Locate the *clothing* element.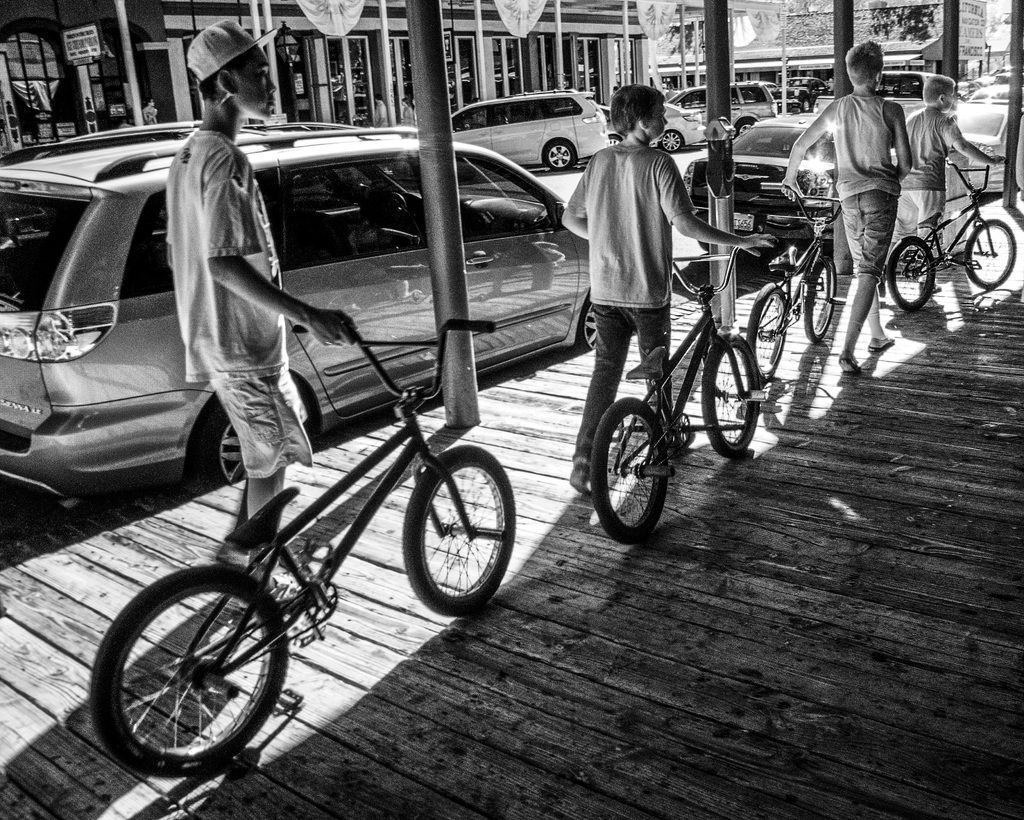
Element bbox: box=[561, 142, 697, 473].
